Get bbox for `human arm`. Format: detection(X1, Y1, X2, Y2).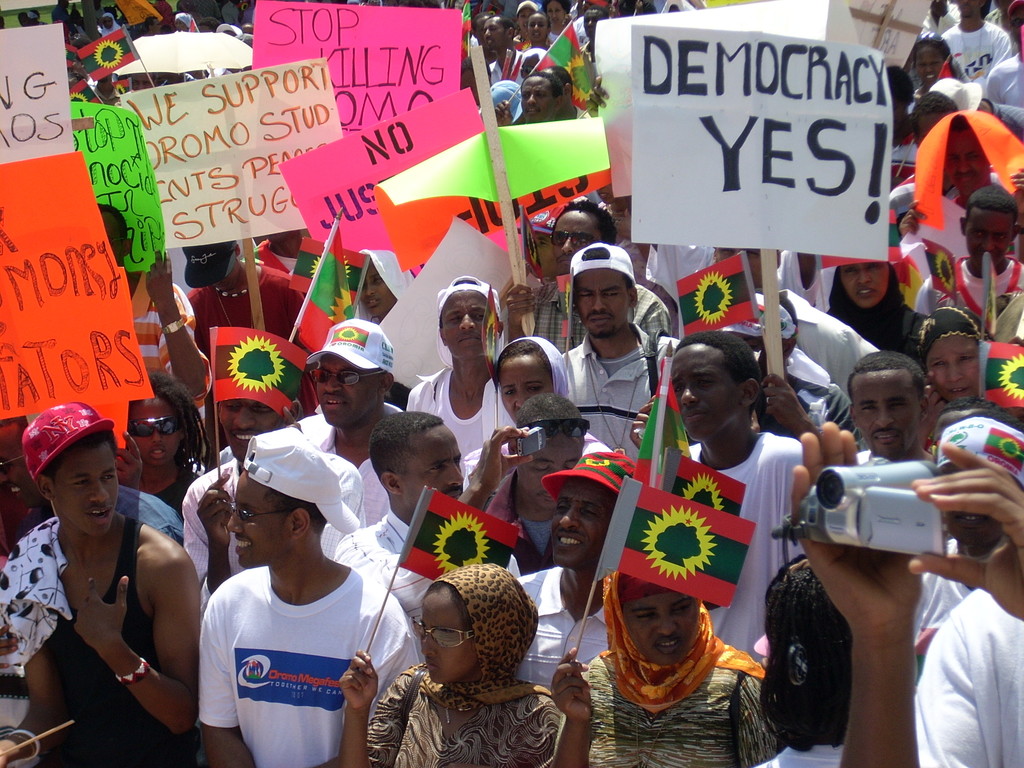
detection(735, 672, 785, 763).
